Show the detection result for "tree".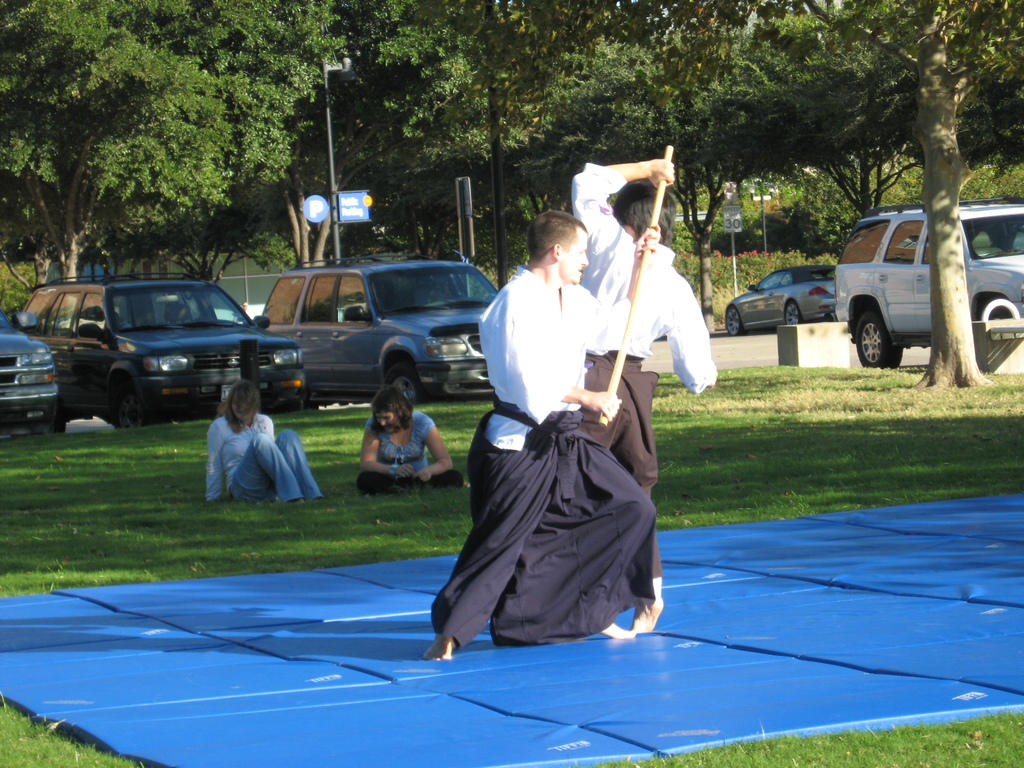
box(0, 0, 228, 287).
